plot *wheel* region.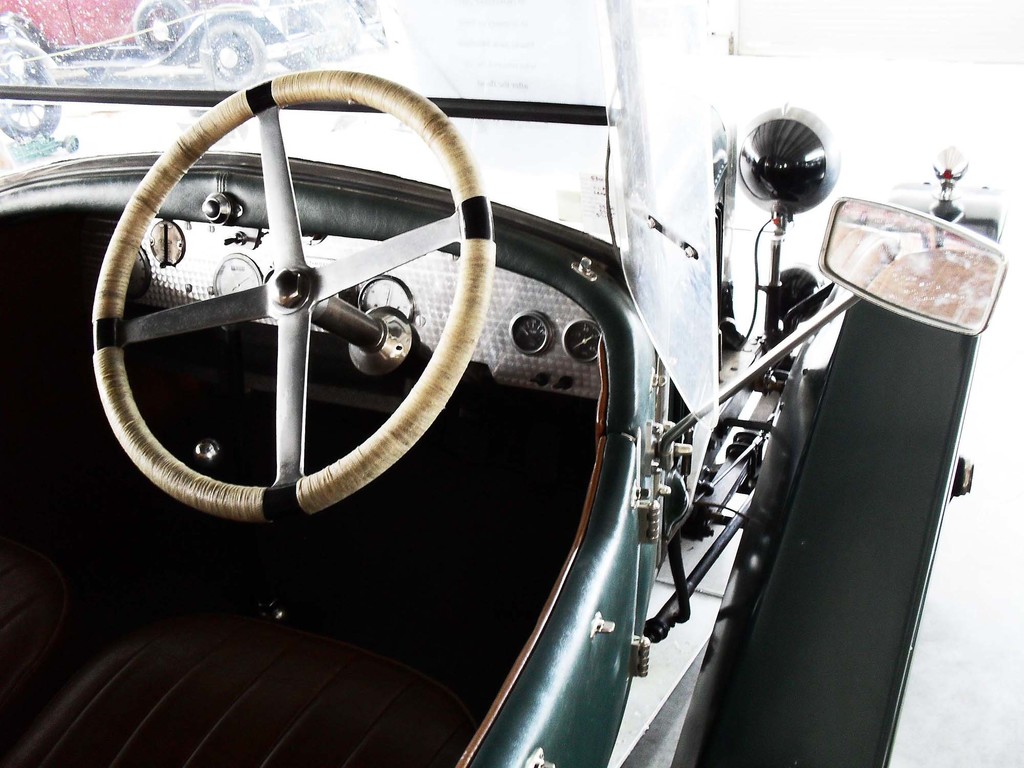
Plotted at <box>134,0,196,54</box>.
